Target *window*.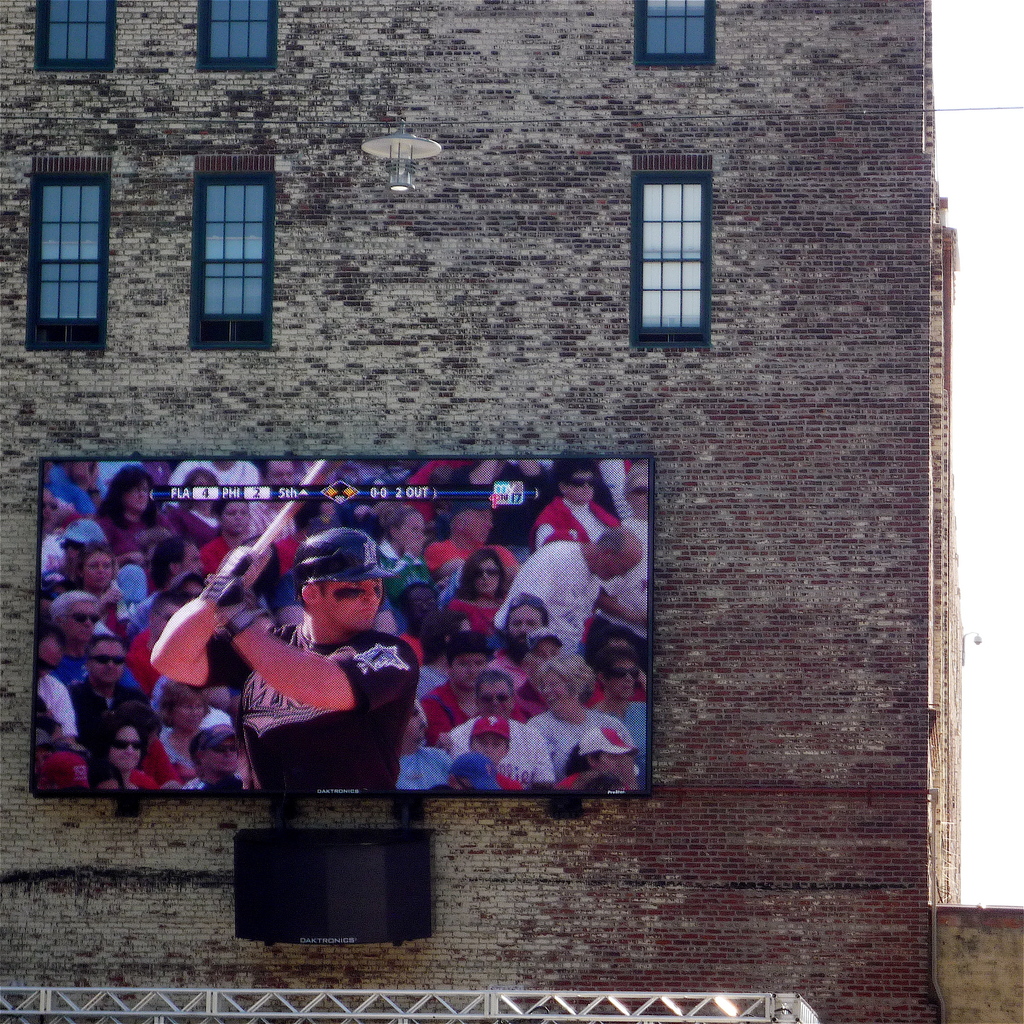
Target region: 26:176:108:353.
